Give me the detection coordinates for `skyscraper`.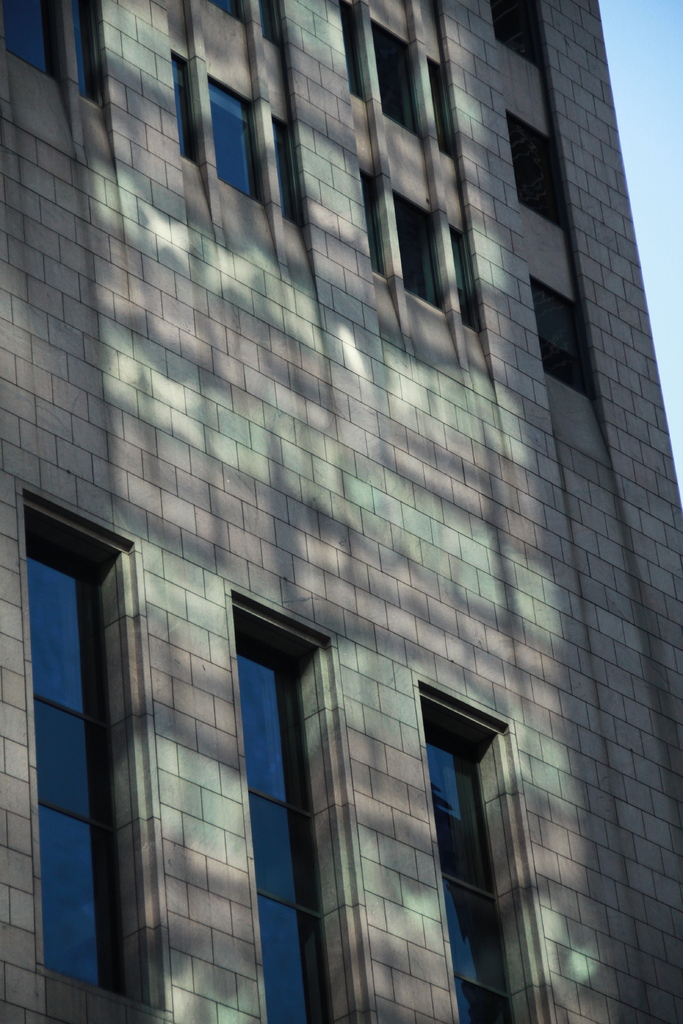
left=0, top=0, right=666, bottom=991.
